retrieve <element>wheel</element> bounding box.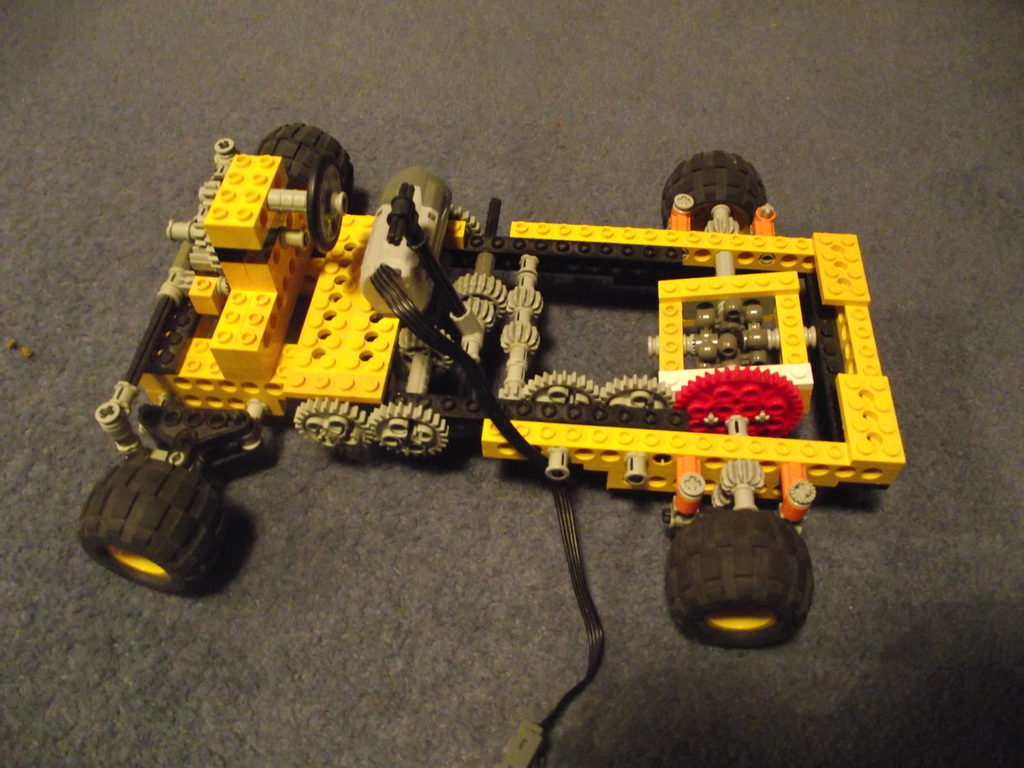
Bounding box: bbox=(75, 463, 248, 595).
